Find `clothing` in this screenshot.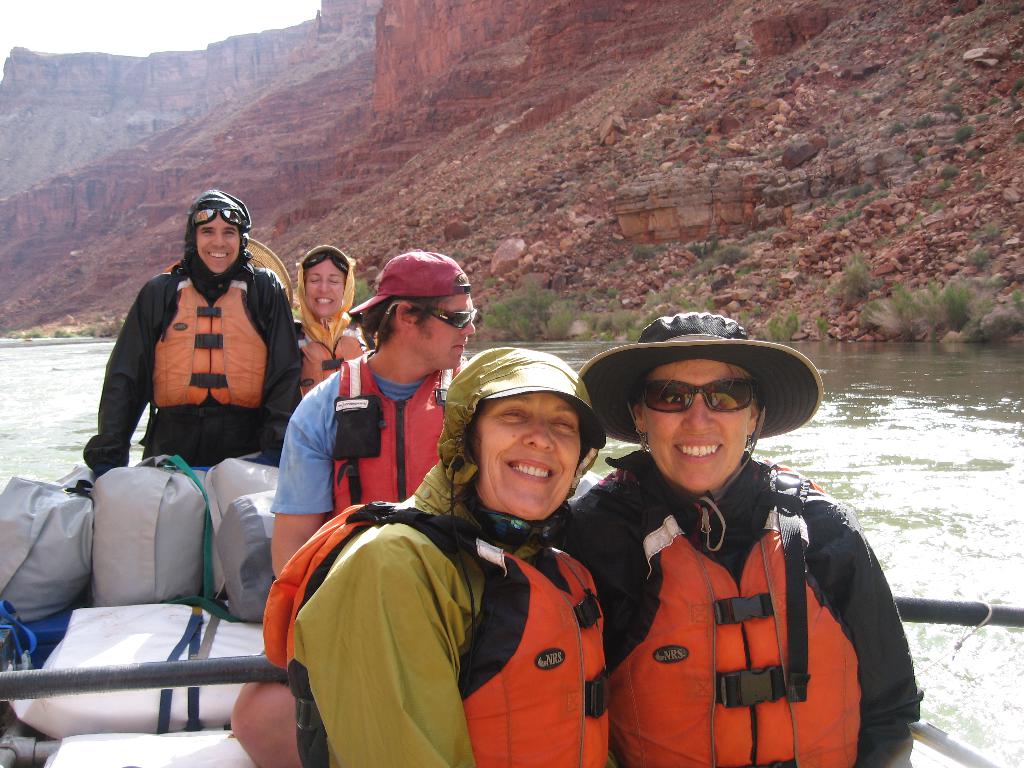
The bounding box for `clothing` is box=[270, 346, 472, 535].
